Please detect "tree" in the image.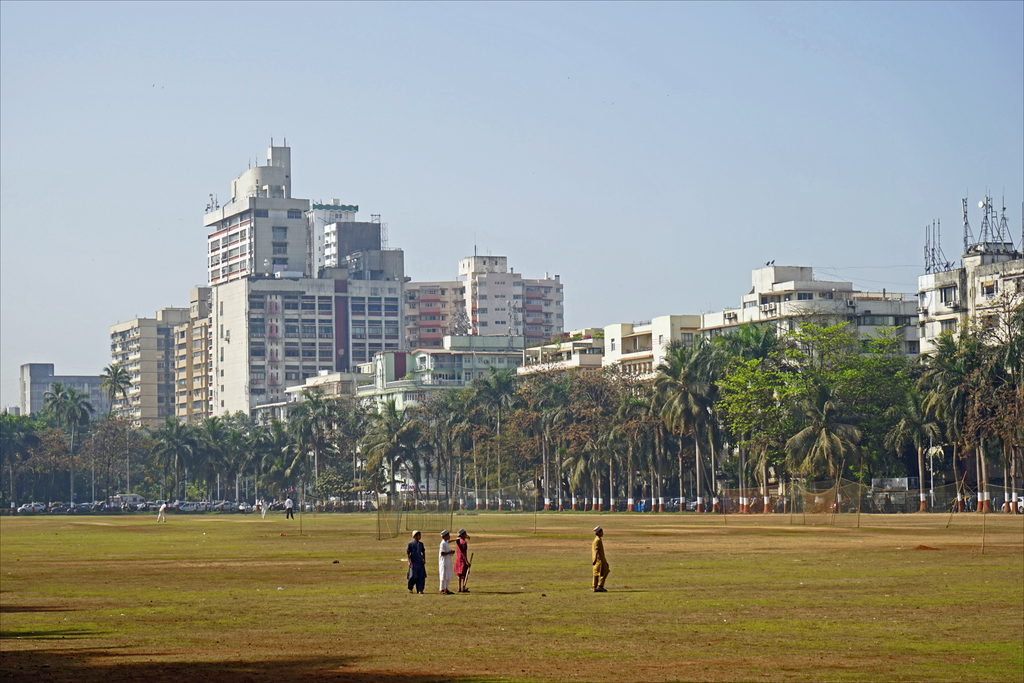
(left=341, top=396, right=366, bottom=508).
